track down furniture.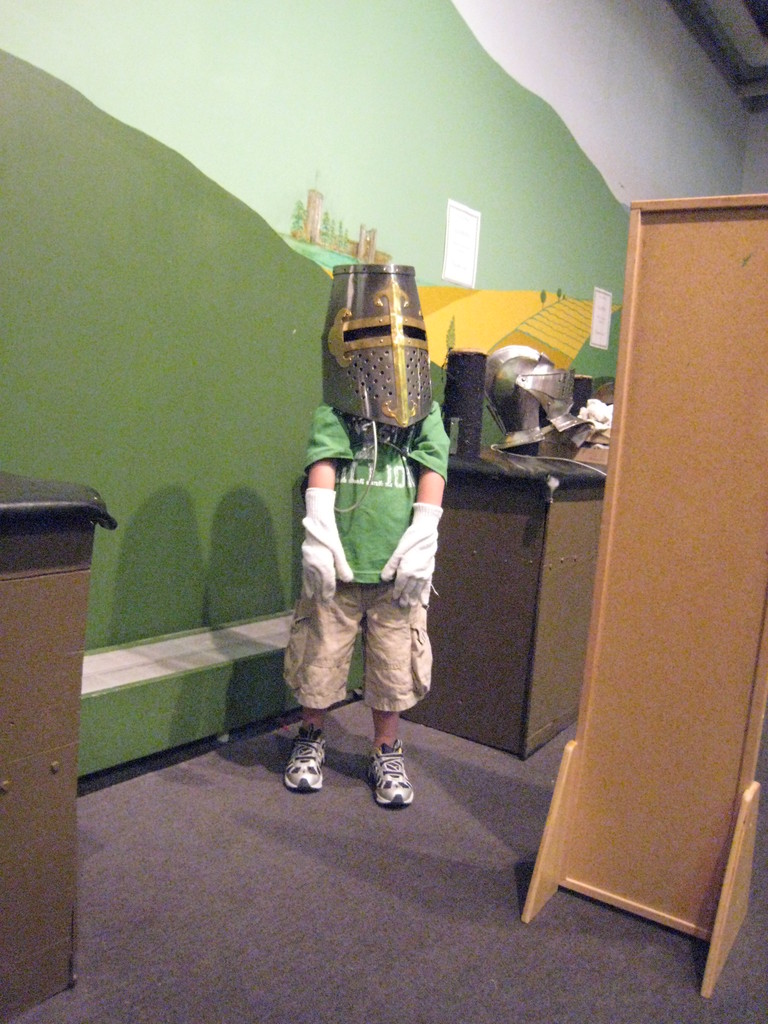
Tracked to rect(0, 469, 121, 1023).
